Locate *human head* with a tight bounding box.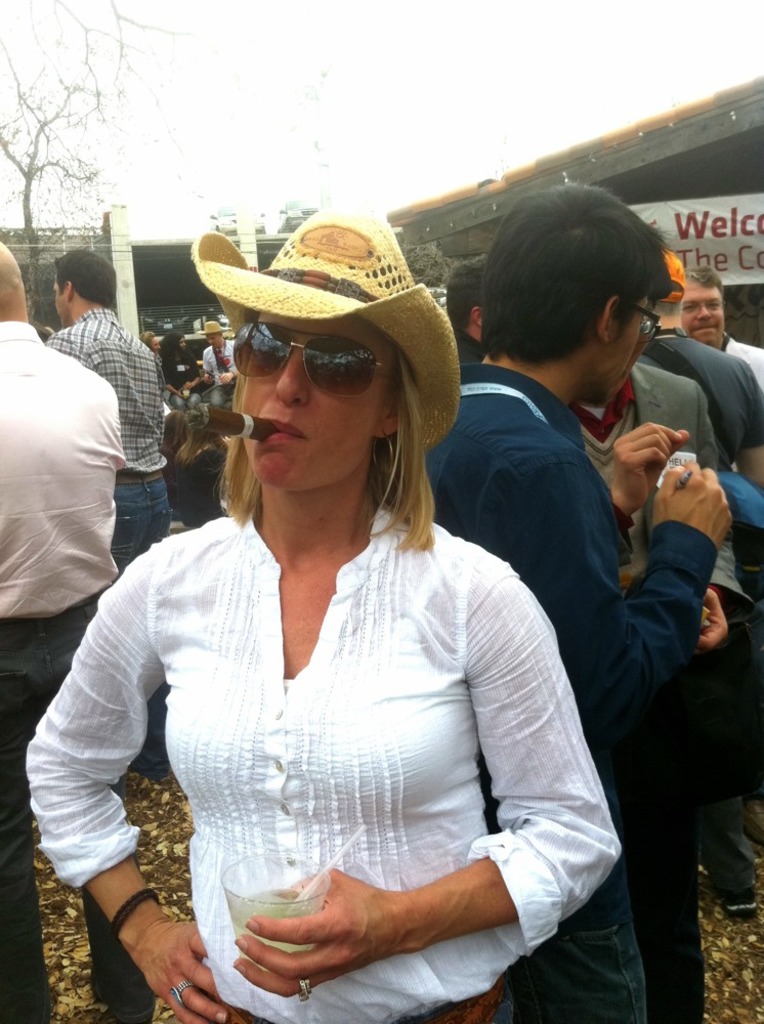
crop(478, 181, 672, 409).
